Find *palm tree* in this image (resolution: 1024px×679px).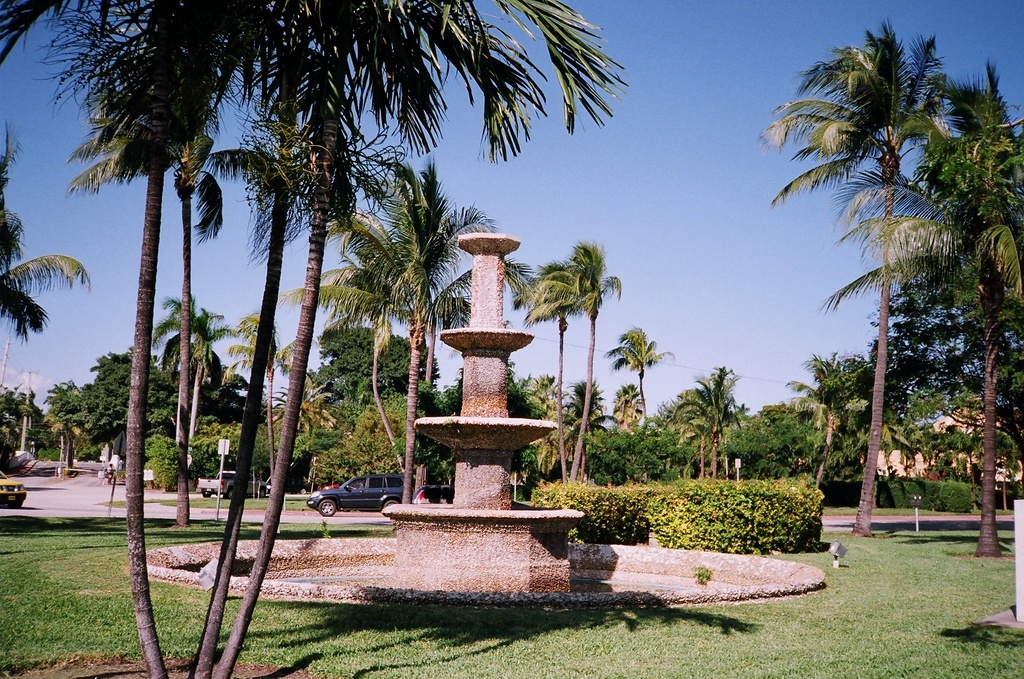
(left=273, top=153, right=542, bottom=517).
